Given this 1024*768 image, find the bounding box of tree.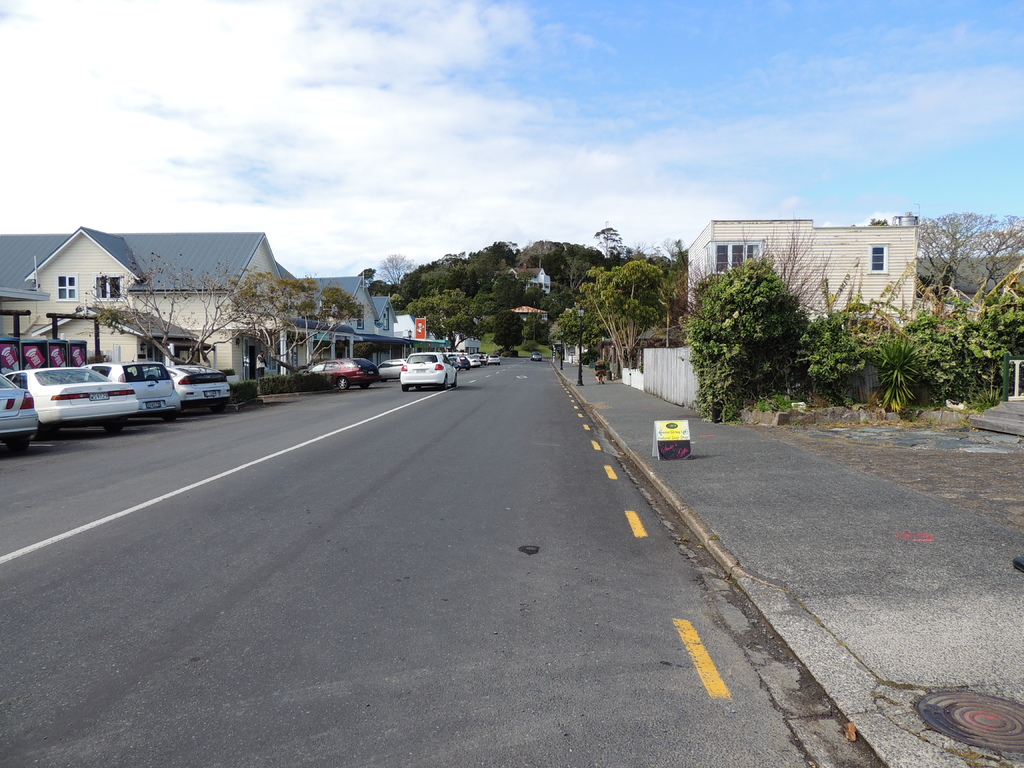
BBox(698, 236, 845, 417).
